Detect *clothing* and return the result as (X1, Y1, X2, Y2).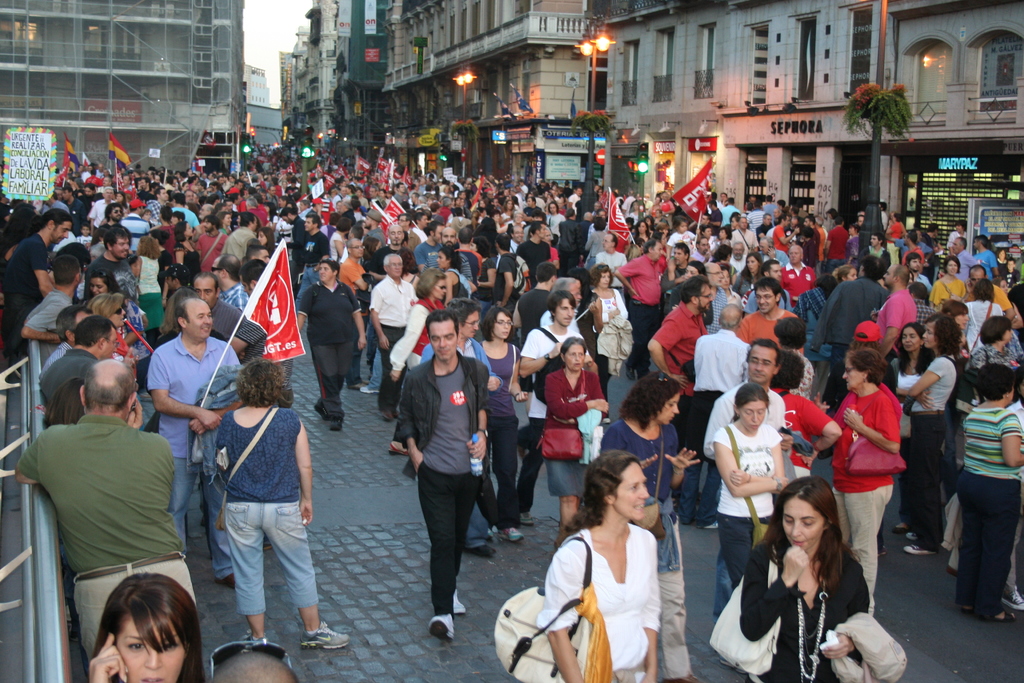
(776, 390, 836, 480).
